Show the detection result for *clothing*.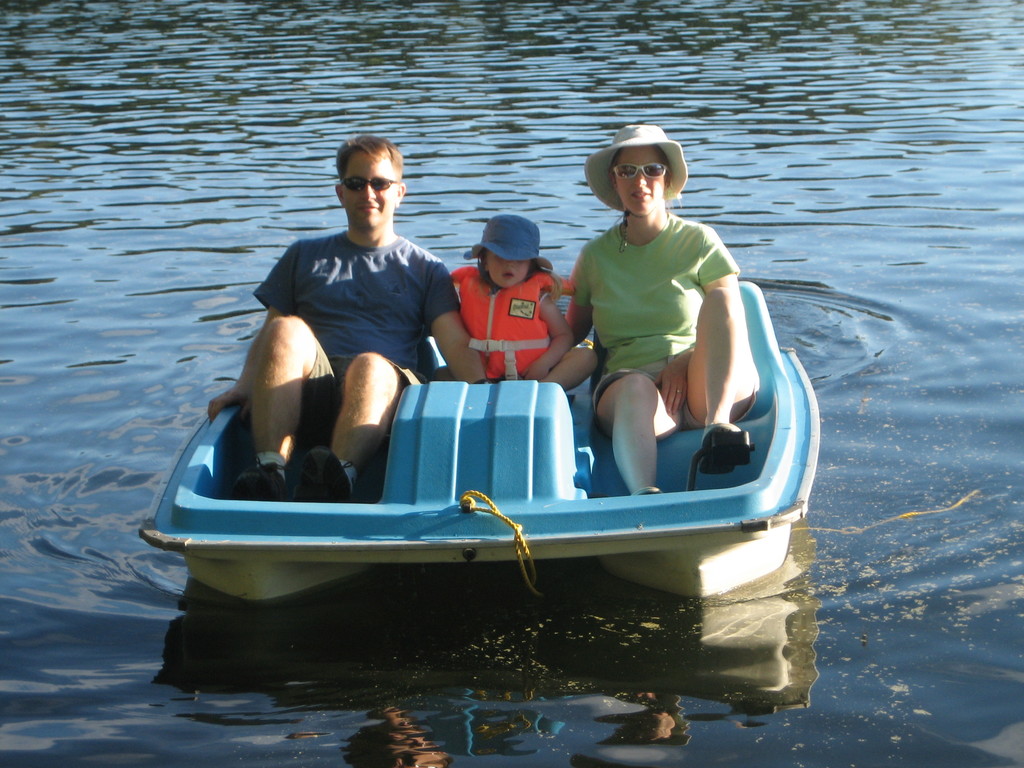
[left=572, top=227, right=769, bottom=435].
